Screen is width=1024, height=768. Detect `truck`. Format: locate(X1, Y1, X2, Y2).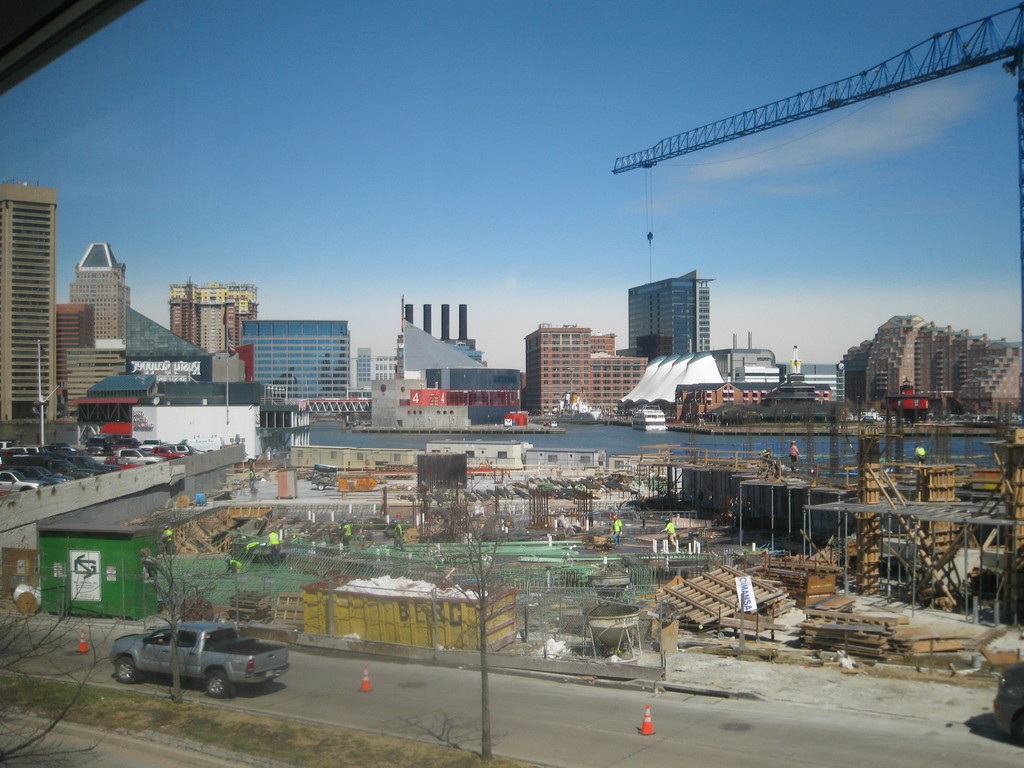
locate(29, 450, 102, 471).
